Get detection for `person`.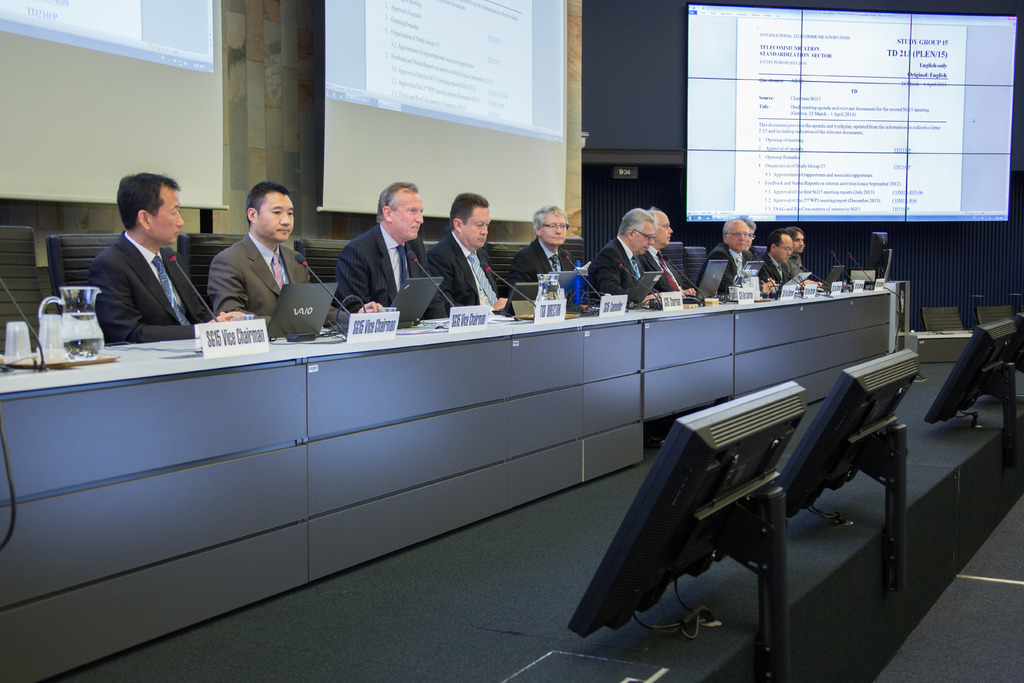
Detection: region(207, 180, 387, 331).
